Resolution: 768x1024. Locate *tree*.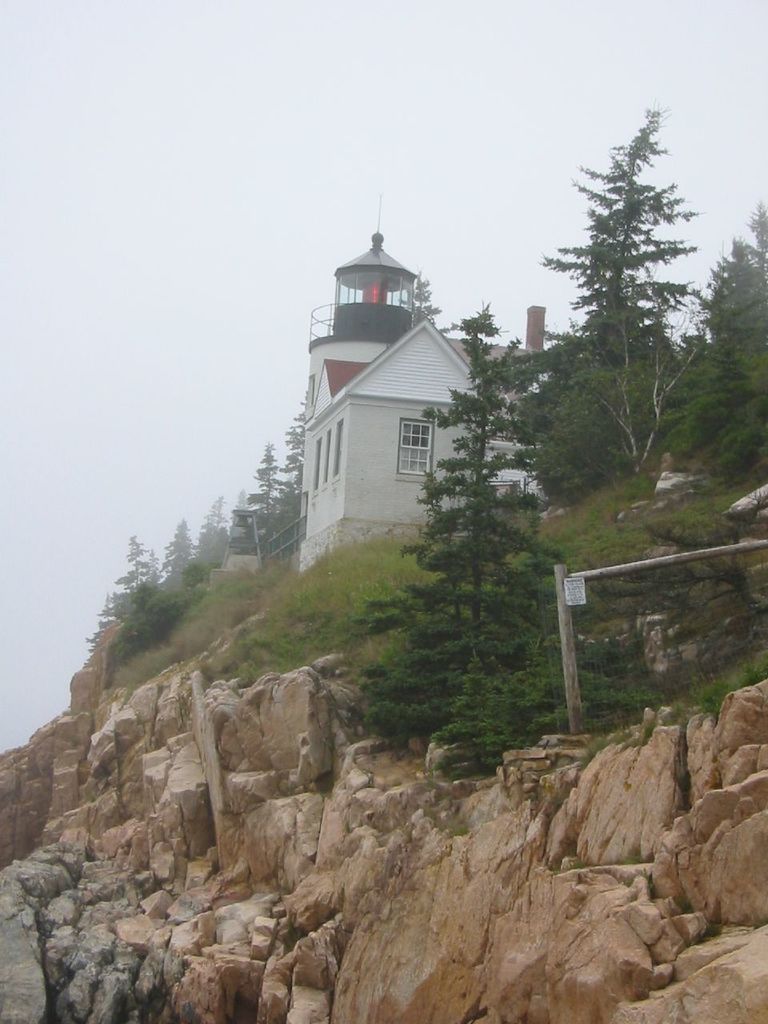
357:295:612:779.
